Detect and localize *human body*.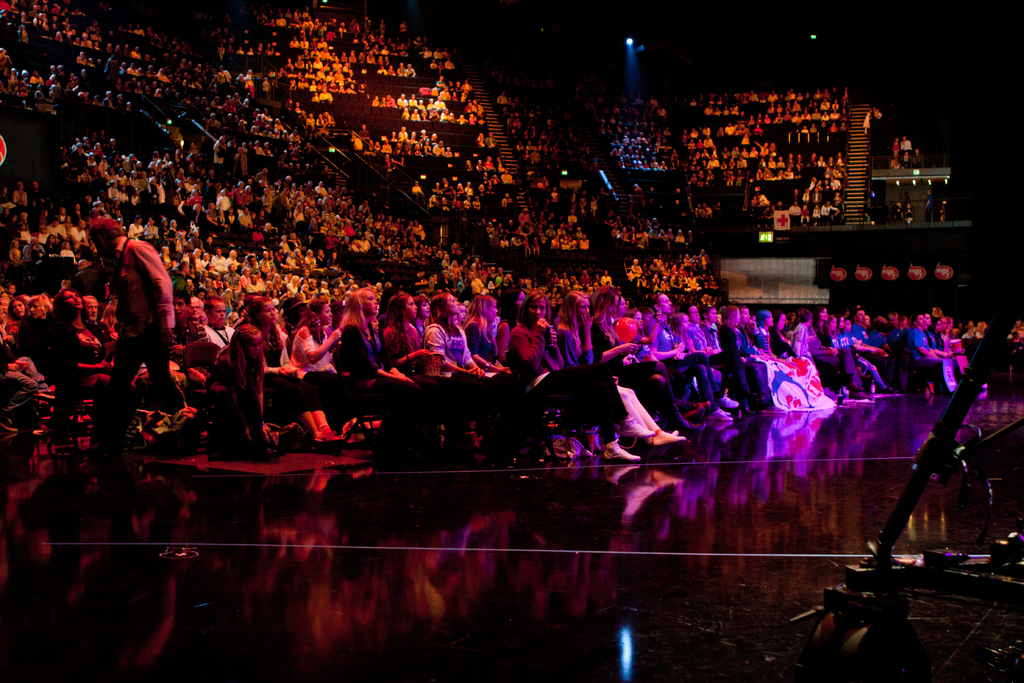
Localized at bbox=[771, 306, 798, 352].
